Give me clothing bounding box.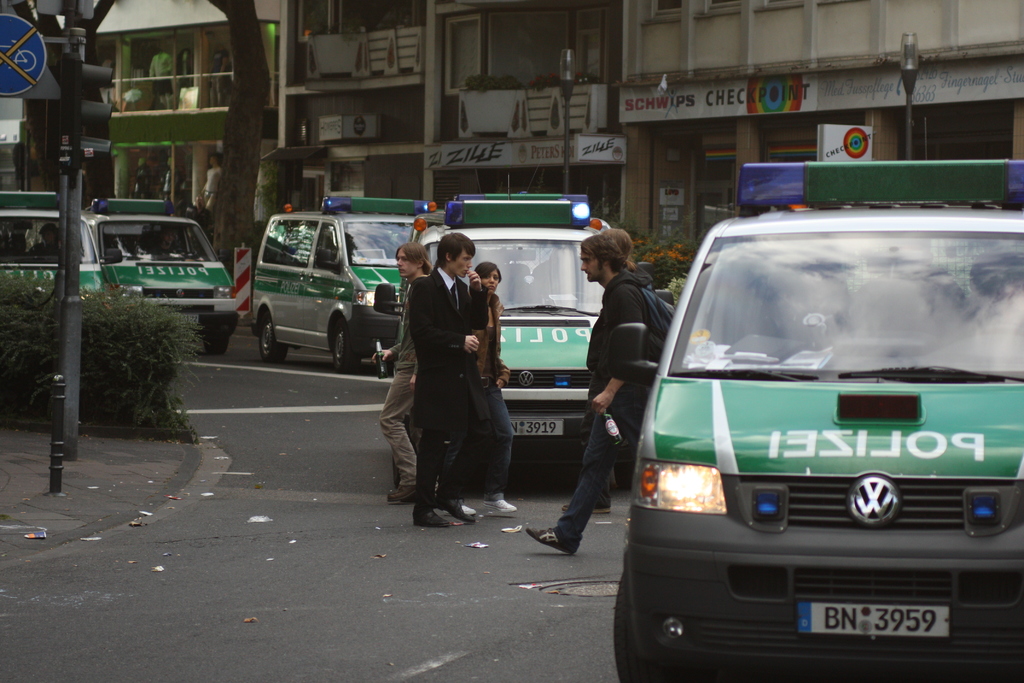
bbox=[472, 285, 513, 499].
